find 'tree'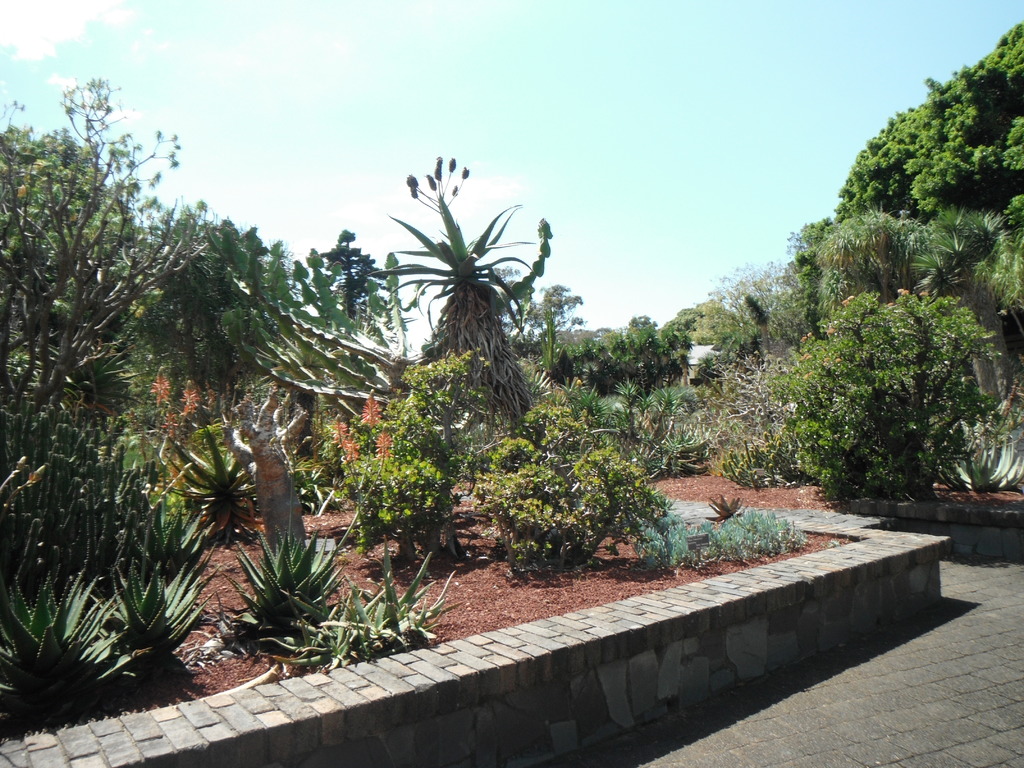
{"x1": 784, "y1": 278, "x2": 988, "y2": 518}
